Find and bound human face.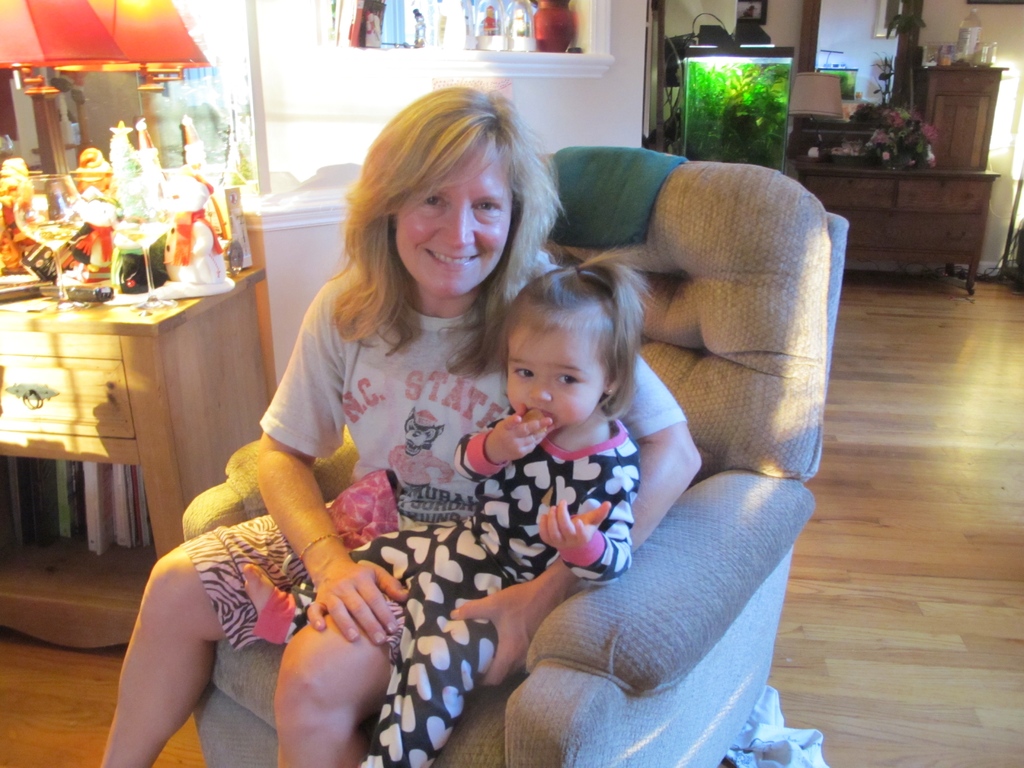
Bound: box=[506, 324, 602, 433].
